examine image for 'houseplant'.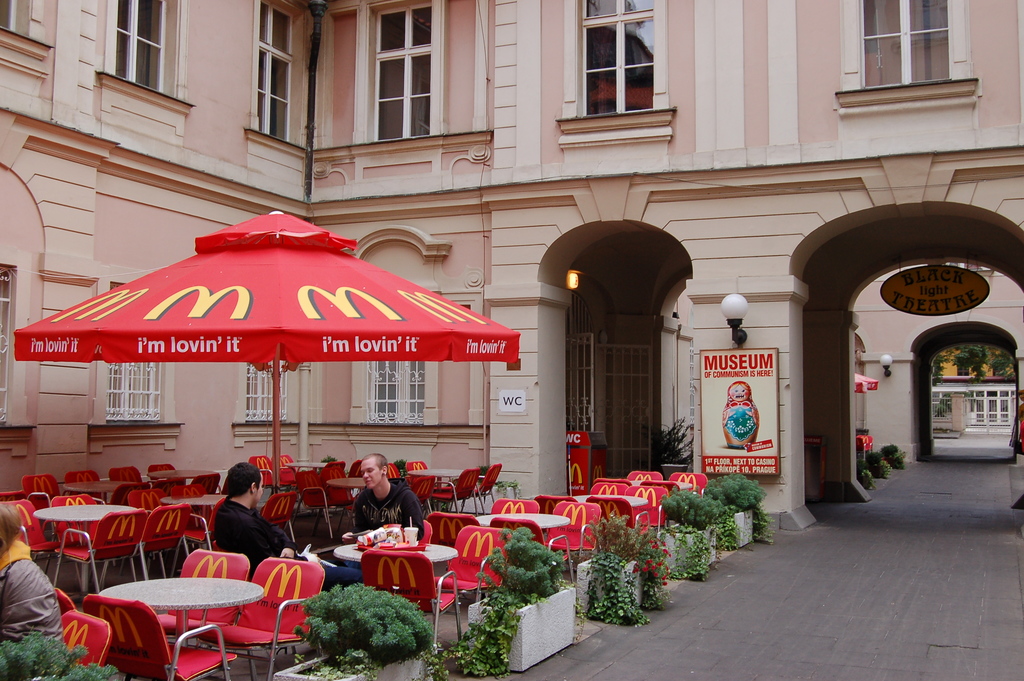
Examination result: bbox(0, 628, 119, 680).
